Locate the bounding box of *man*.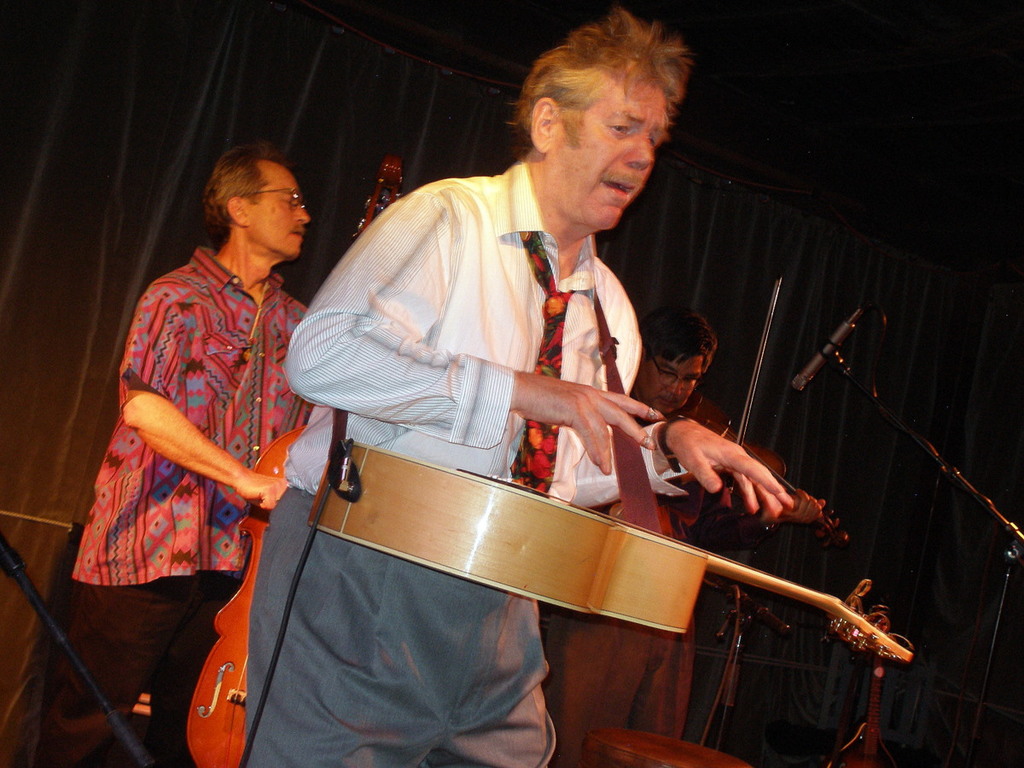
Bounding box: <box>36,144,315,767</box>.
